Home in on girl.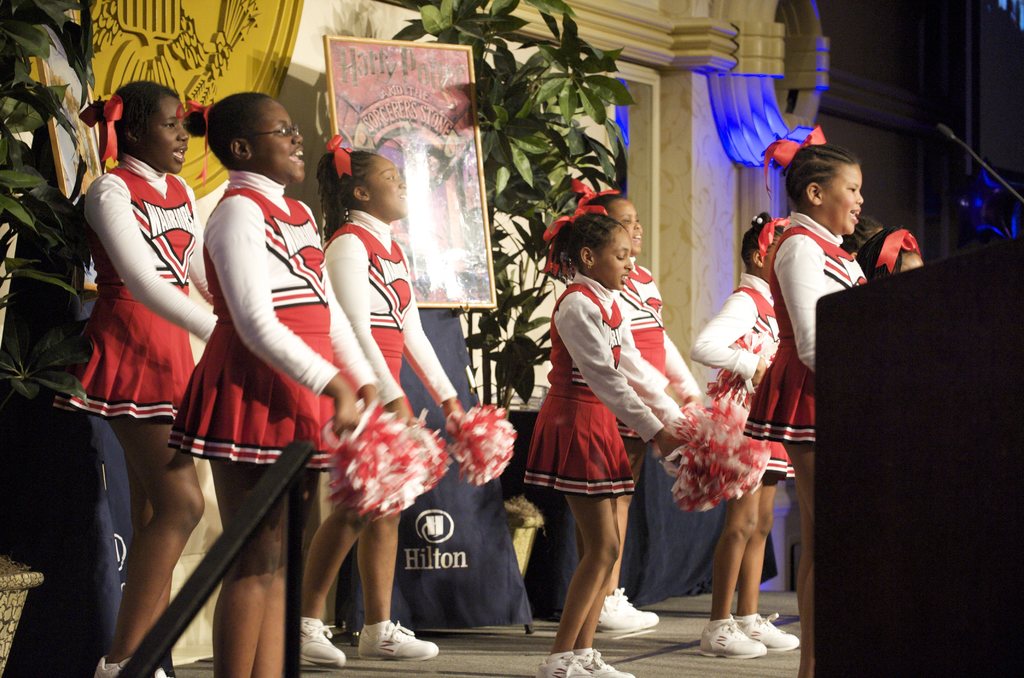
Homed in at [left=764, top=125, right=867, bottom=677].
